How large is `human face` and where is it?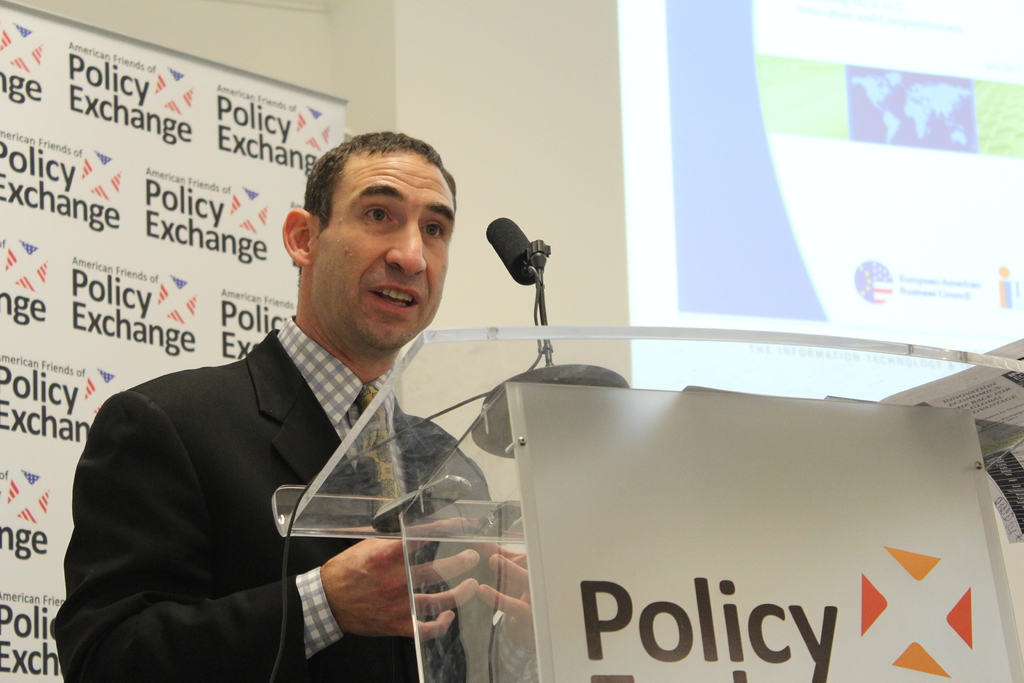
Bounding box: region(320, 152, 454, 349).
